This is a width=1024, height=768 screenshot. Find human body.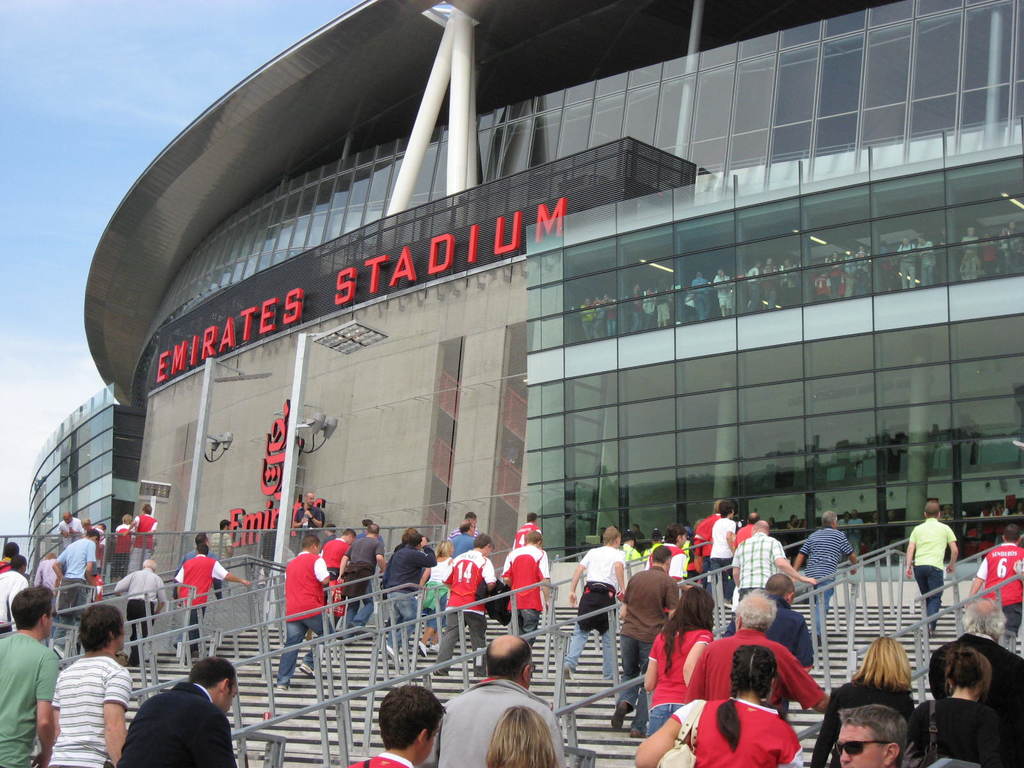
Bounding box: bbox=(724, 573, 811, 716).
